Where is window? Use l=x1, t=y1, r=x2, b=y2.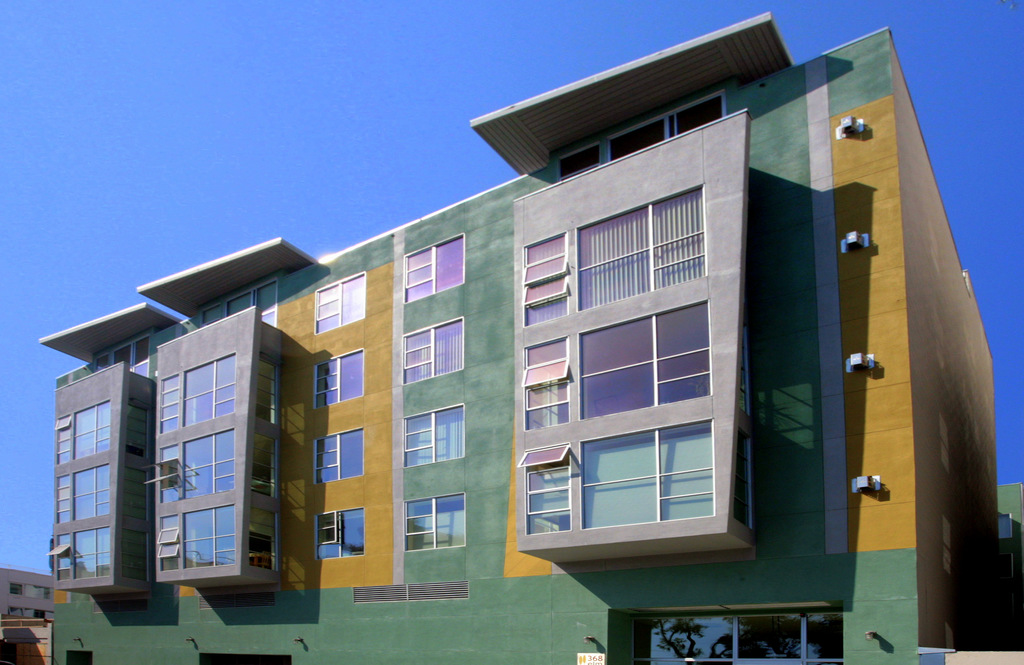
l=404, t=400, r=463, b=463.
